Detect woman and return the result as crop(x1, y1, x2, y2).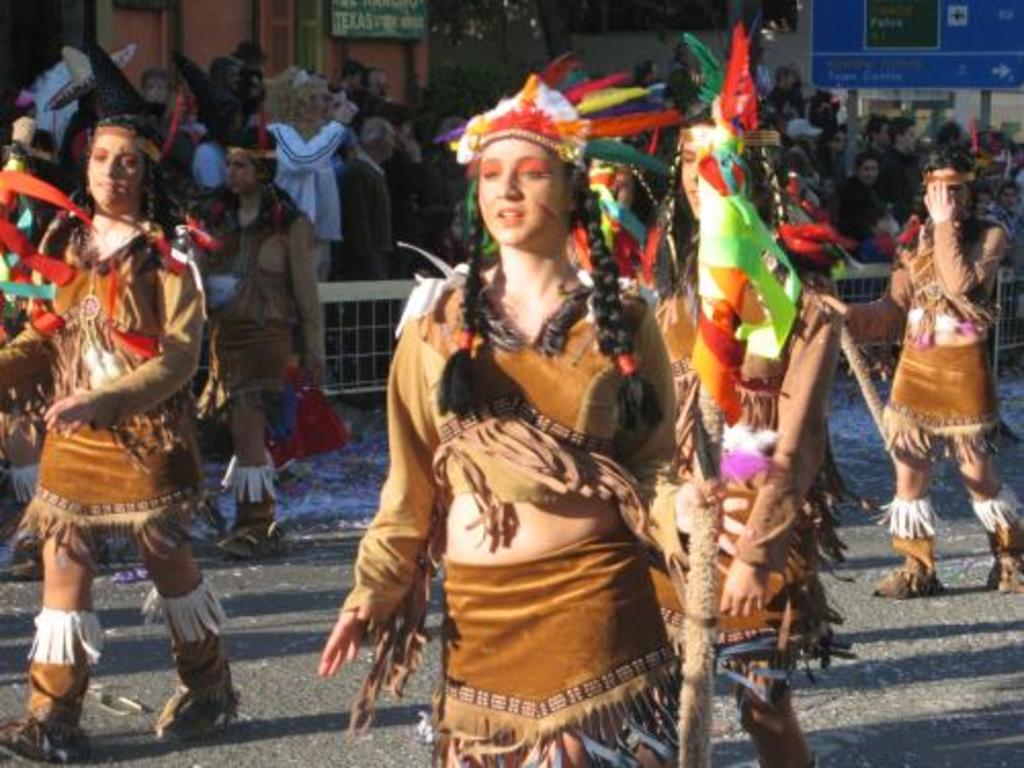
crop(270, 55, 354, 270).
